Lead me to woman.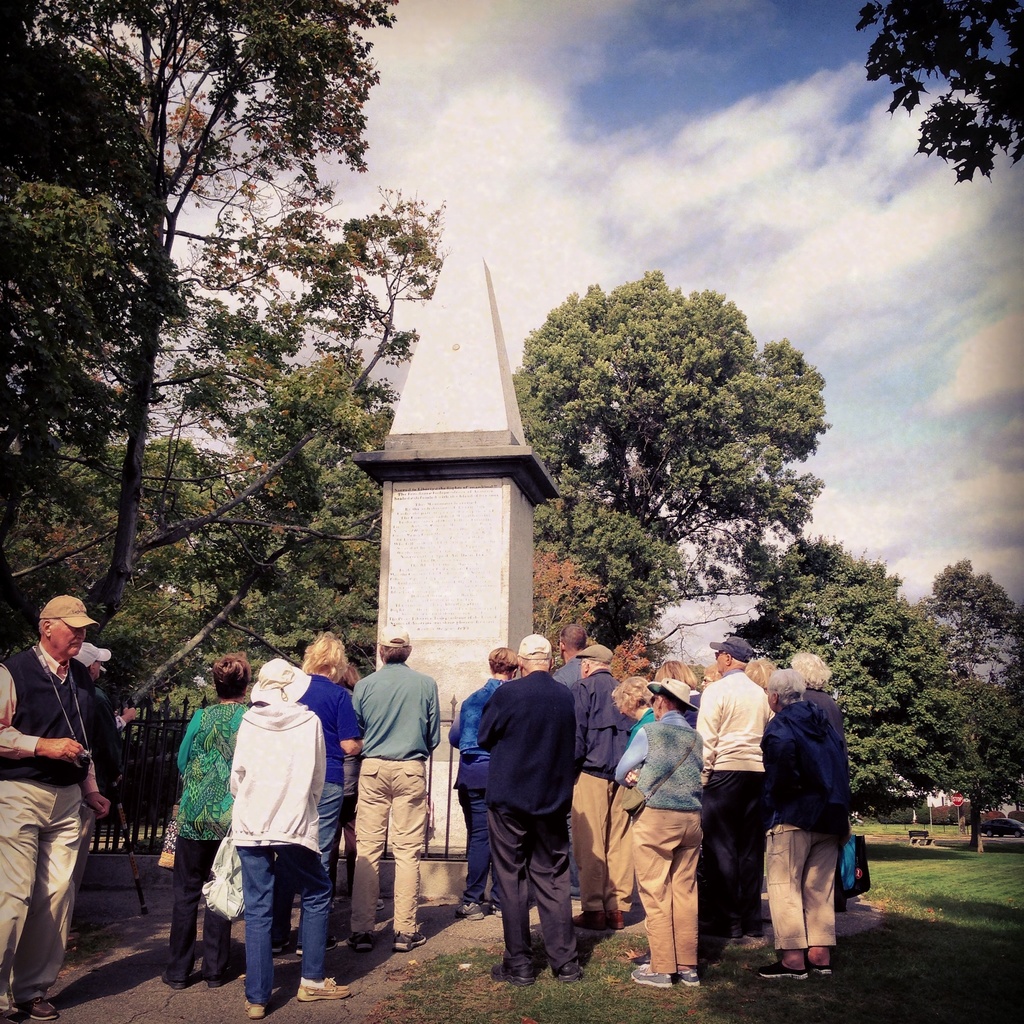
Lead to pyautogui.locateOnScreen(450, 643, 517, 918).
